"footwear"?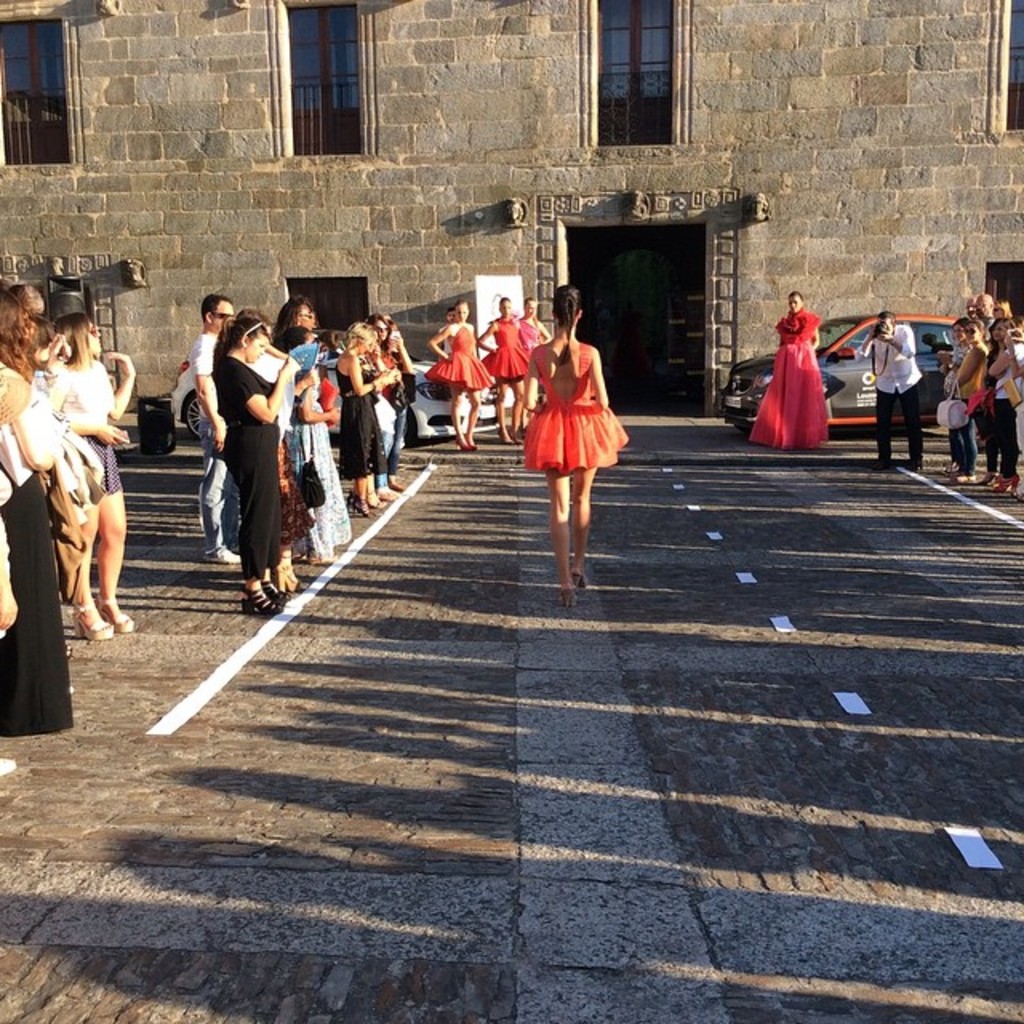
bbox=(952, 466, 976, 488)
